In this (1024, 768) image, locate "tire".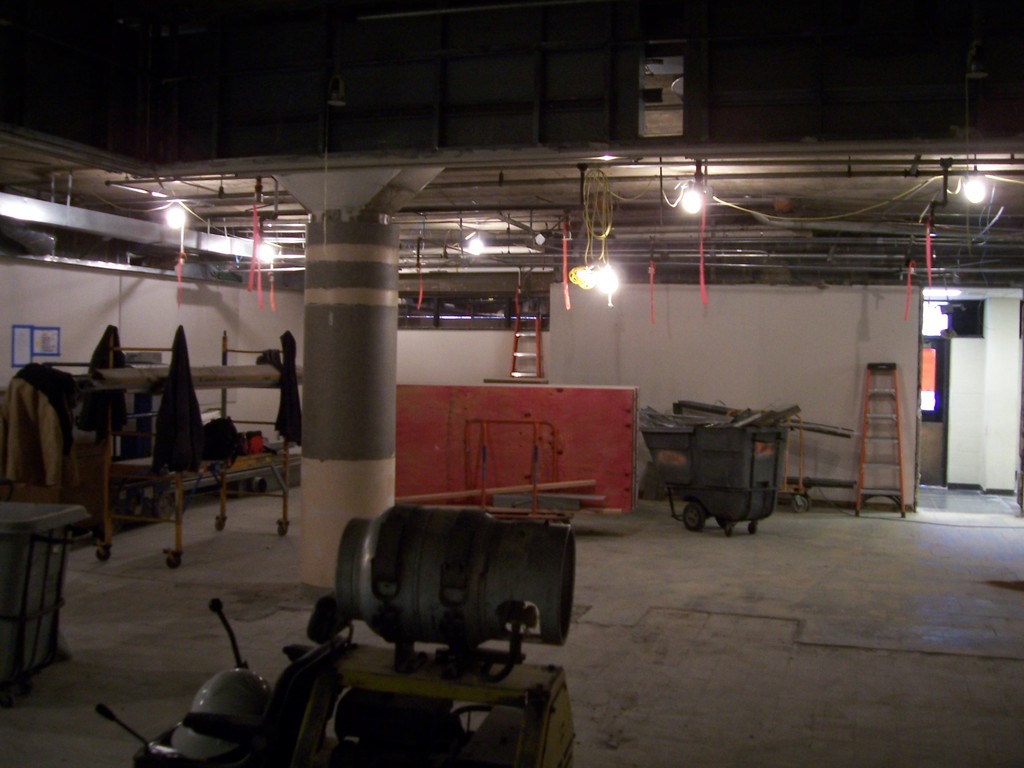
Bounding box: (679, 504, 698, 531).
